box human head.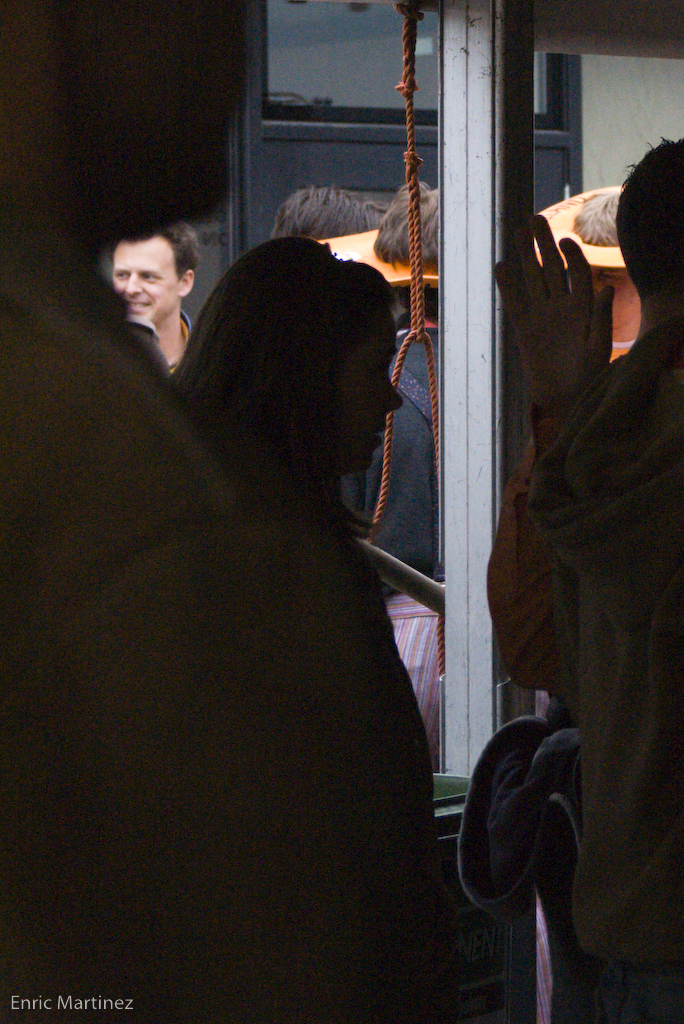
268,182,385,244.
